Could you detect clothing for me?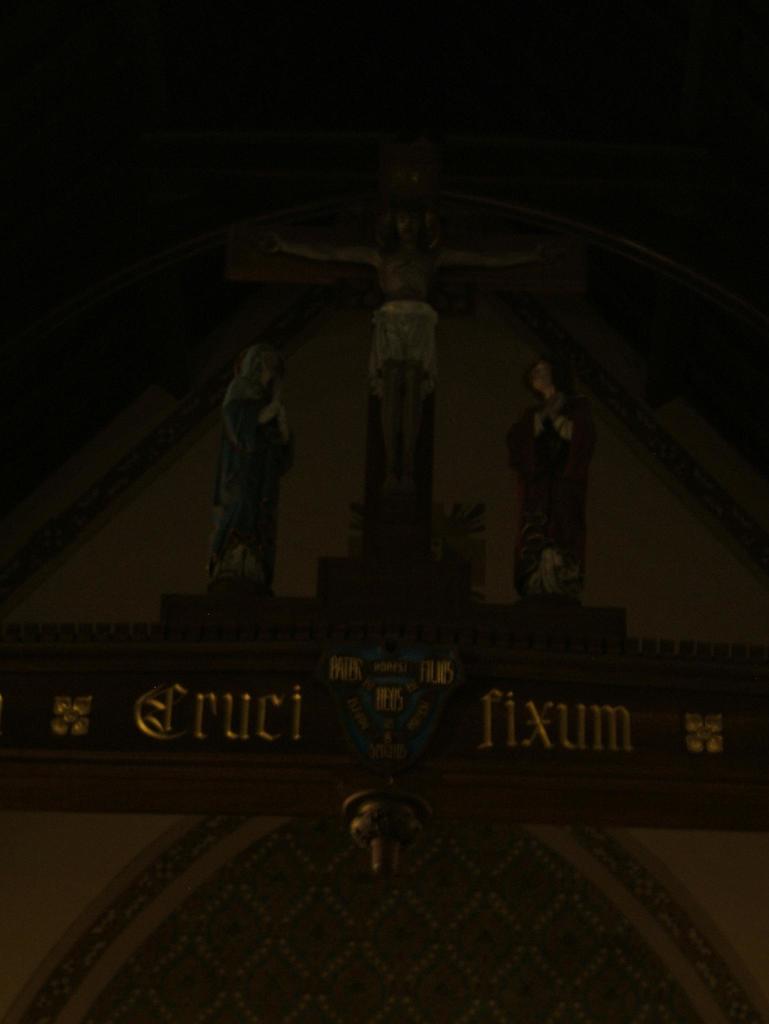
Detection result: <box>201,385,316,594</box>.
